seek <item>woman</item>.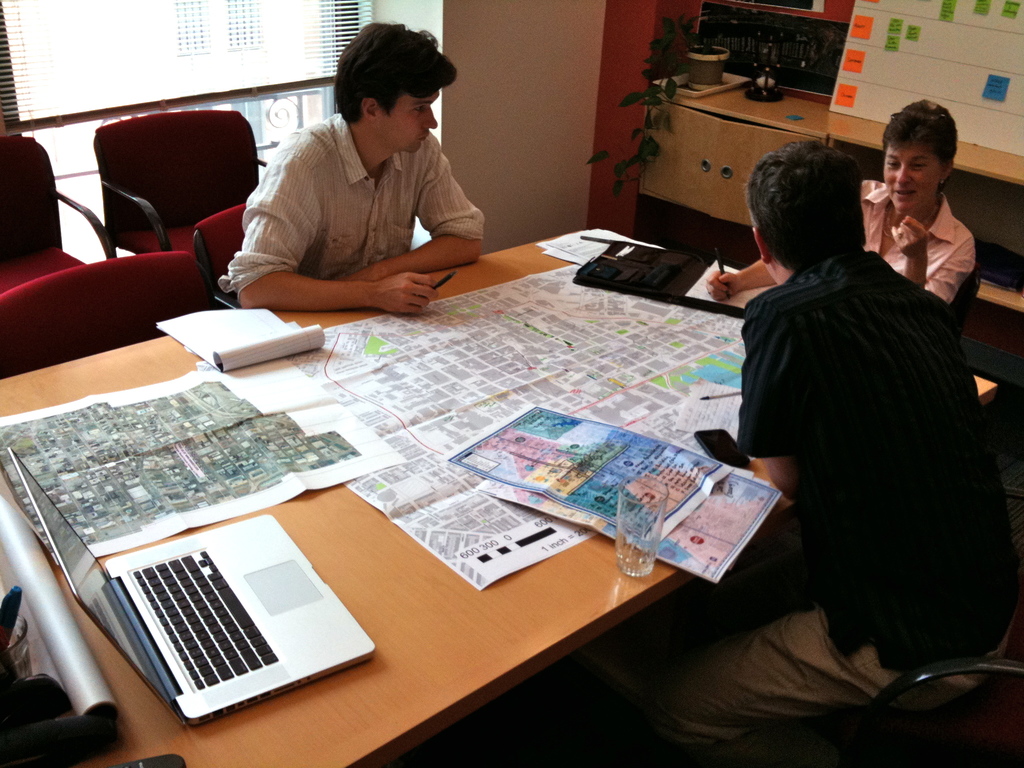
702,97,974,305.
